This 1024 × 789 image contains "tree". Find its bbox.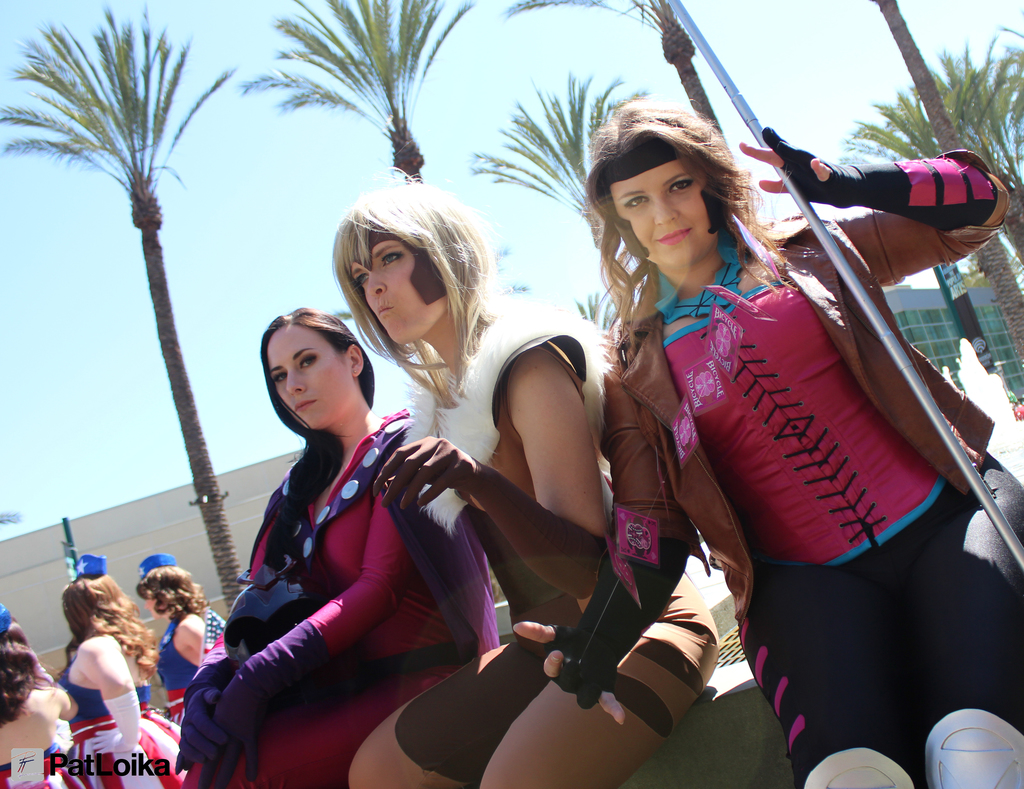
<region>844, 33, 1023, 363</region>.
